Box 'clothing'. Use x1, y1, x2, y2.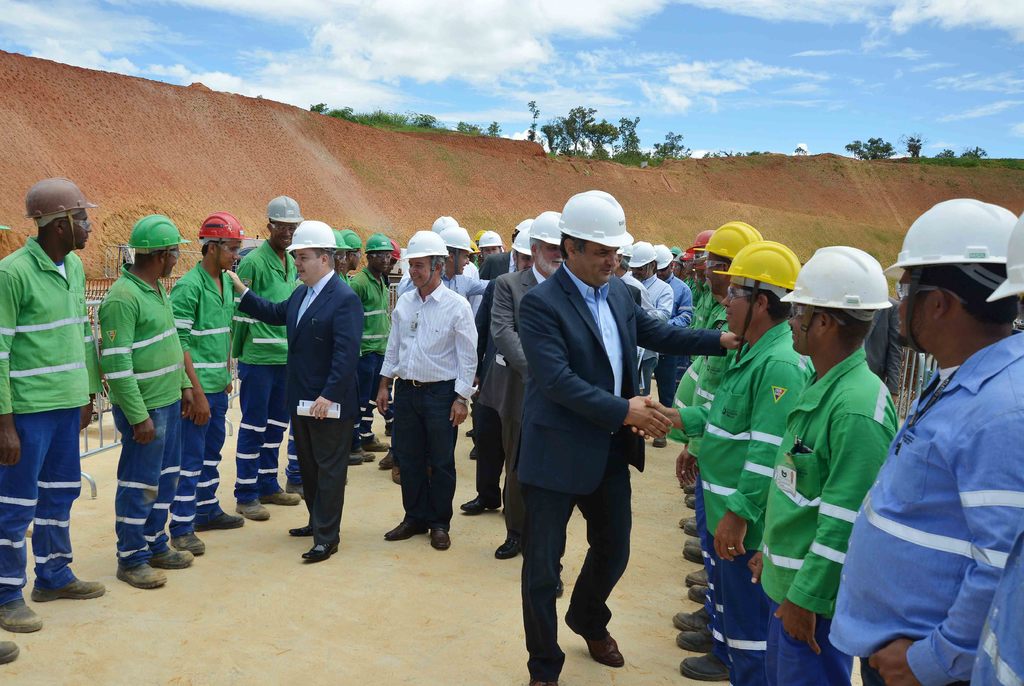
374, 277, 477, 507.
